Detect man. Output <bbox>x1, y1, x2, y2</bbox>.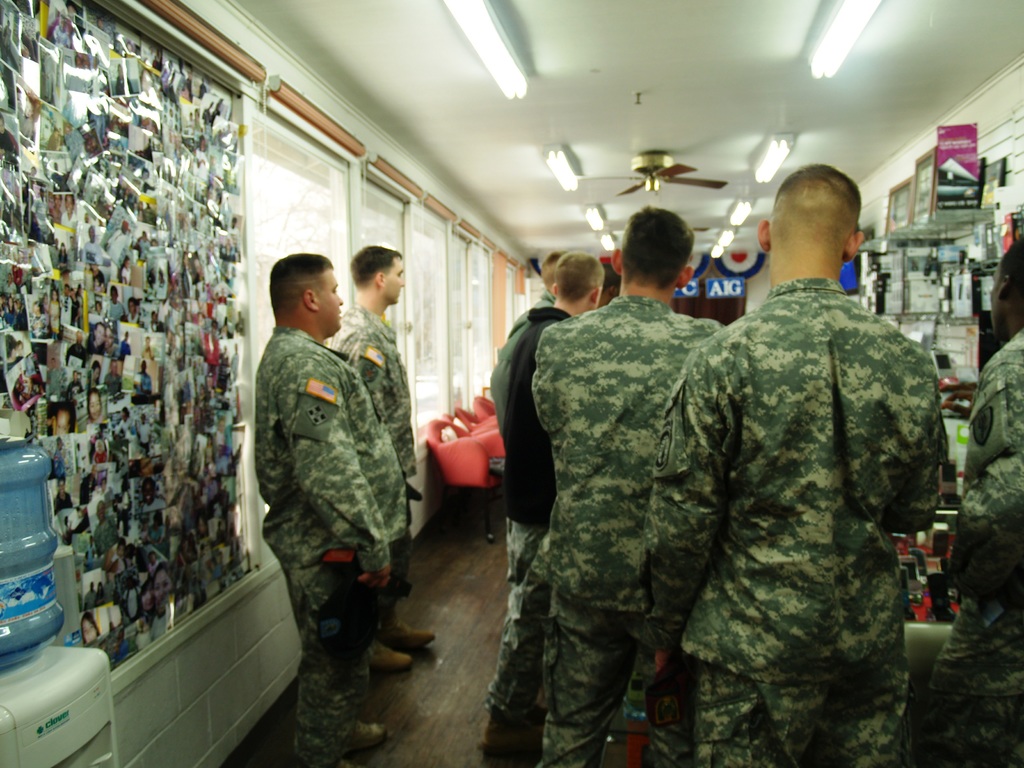
<bbox>485, 247, 604, 763</bbox>.
